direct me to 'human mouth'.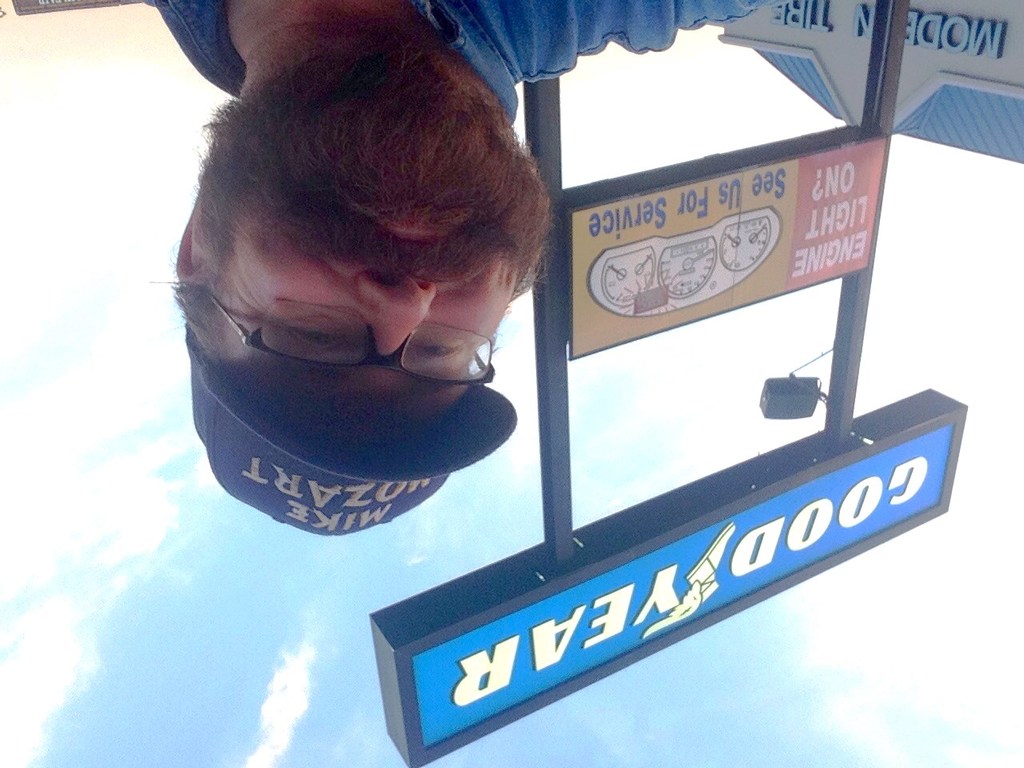
Direction: crop(346, 201, 466, 239).
